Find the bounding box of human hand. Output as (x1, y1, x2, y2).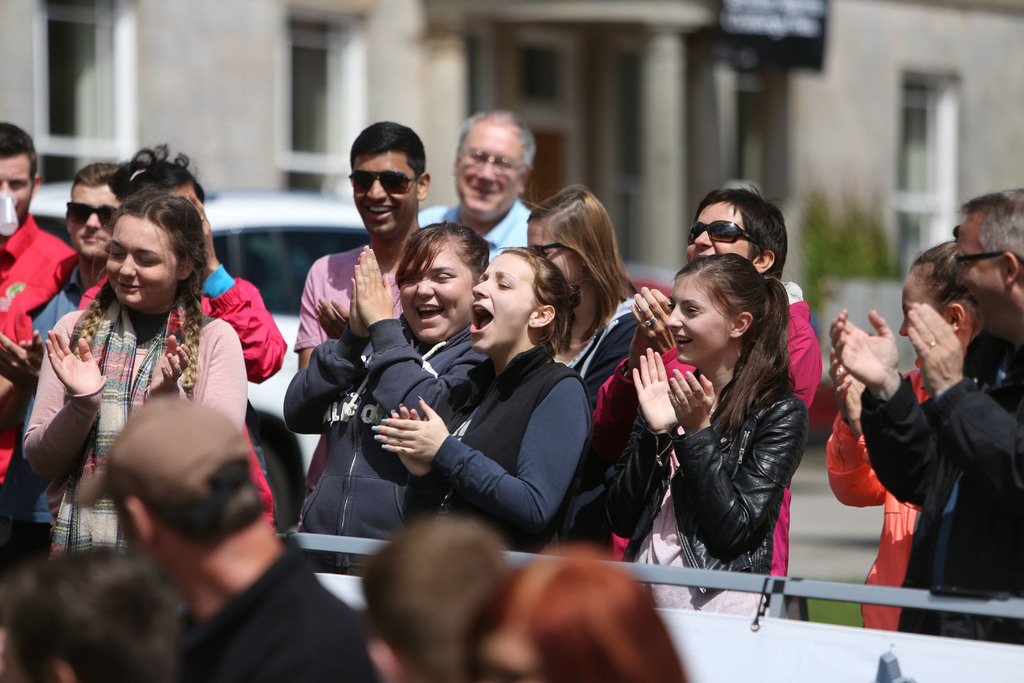
(839, 364, 870, 441).
